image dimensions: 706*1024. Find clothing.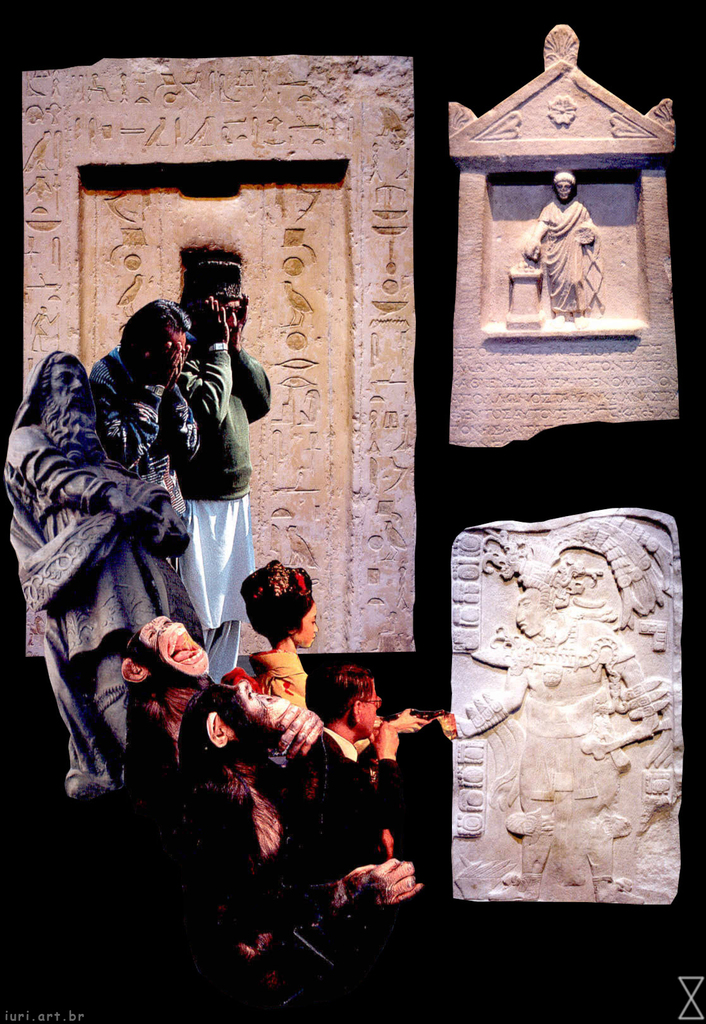
(88, 344, 202, 618).
